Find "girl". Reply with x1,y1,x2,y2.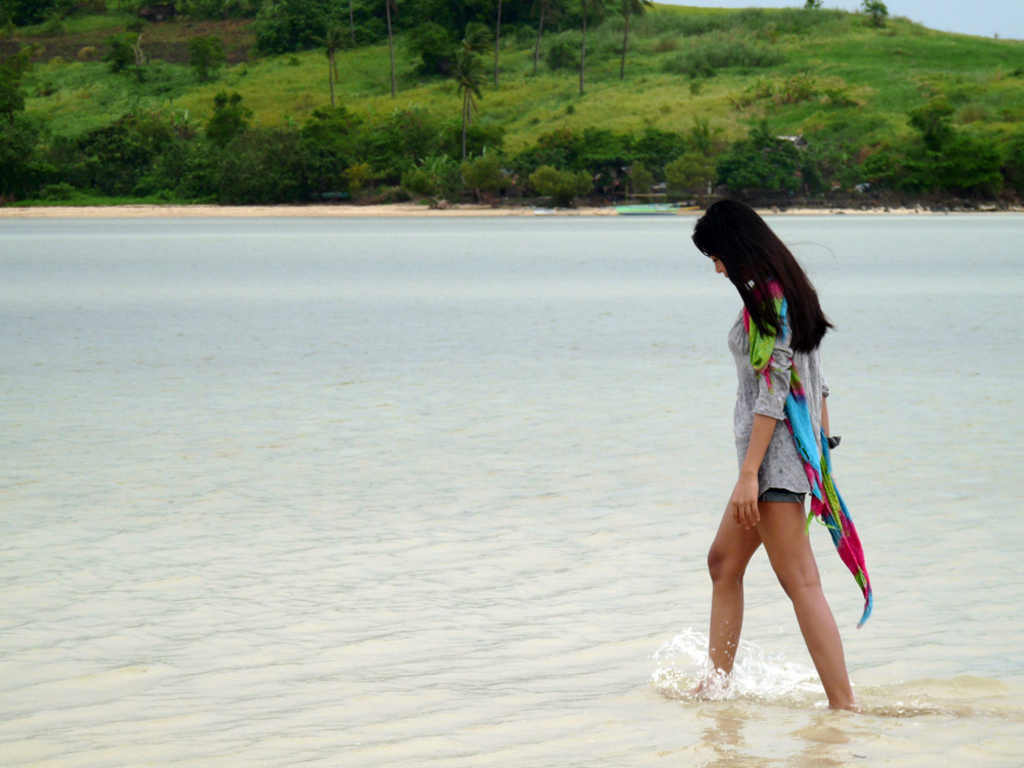
690,198,872,709.
